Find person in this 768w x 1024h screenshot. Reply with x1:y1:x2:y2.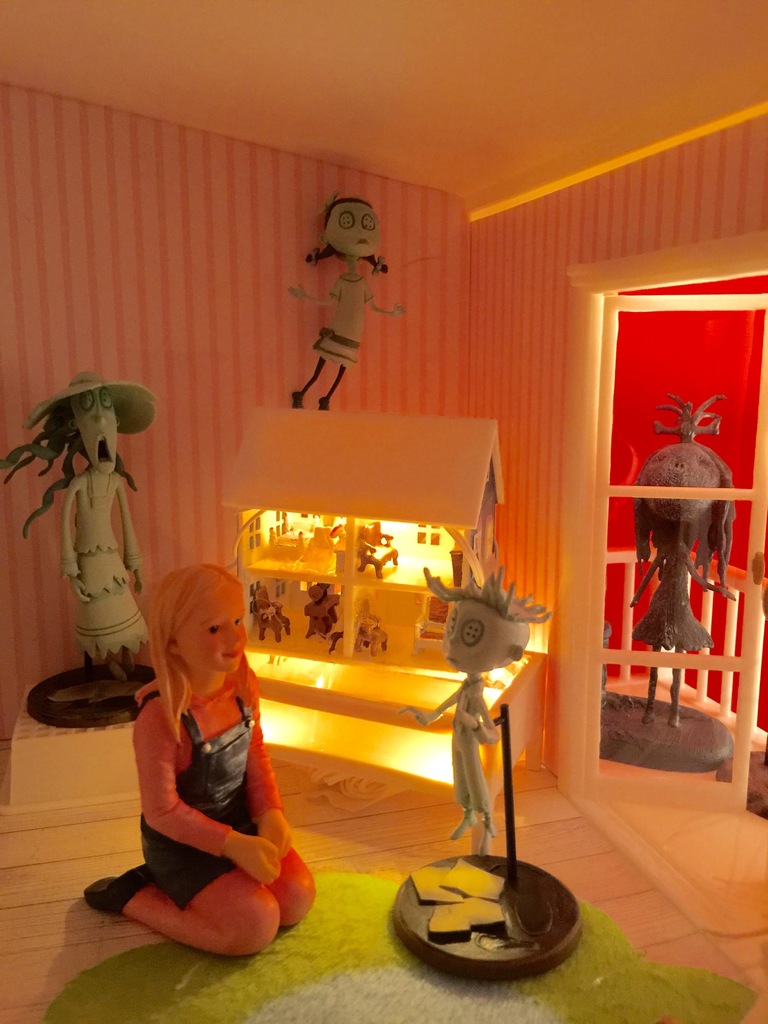
0:372:161:676.
